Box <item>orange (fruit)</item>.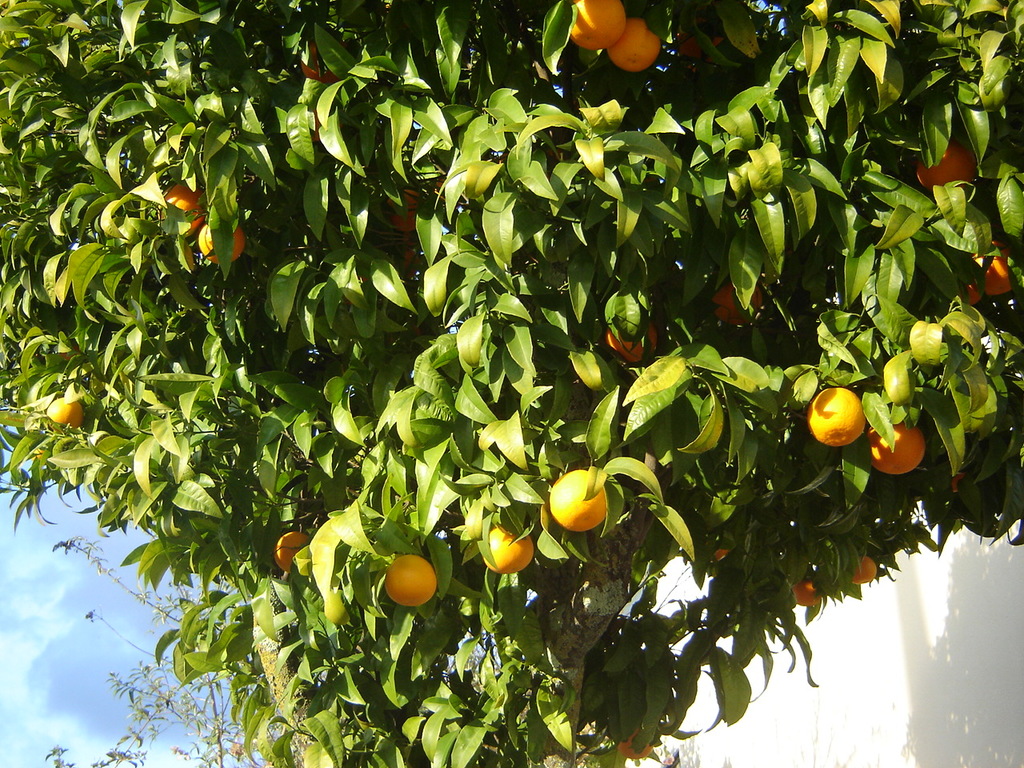
bbox=(402, 550, 443, 610).
